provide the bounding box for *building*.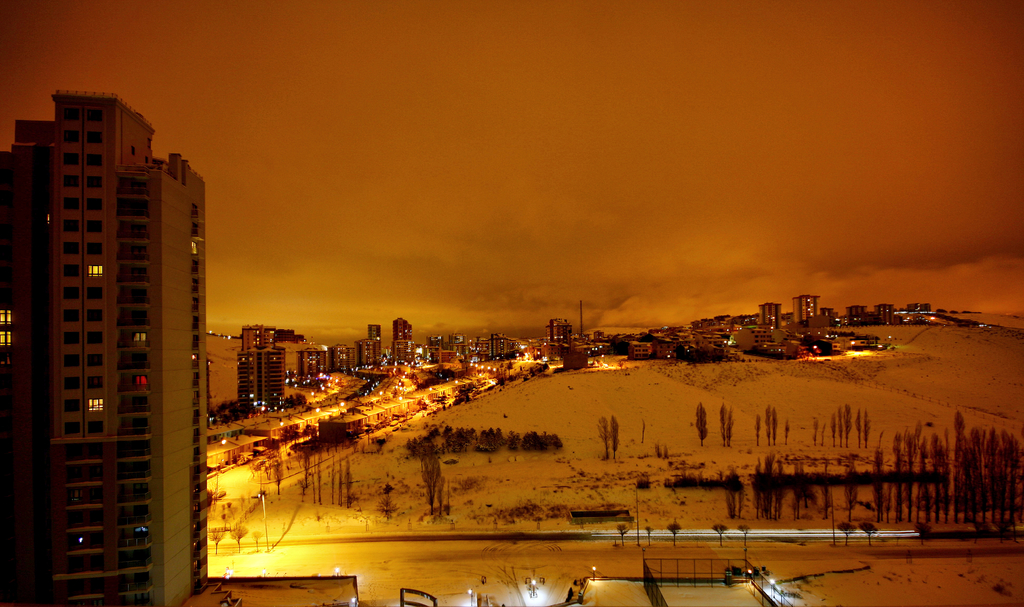
crop(1, 86, 236, 606).
